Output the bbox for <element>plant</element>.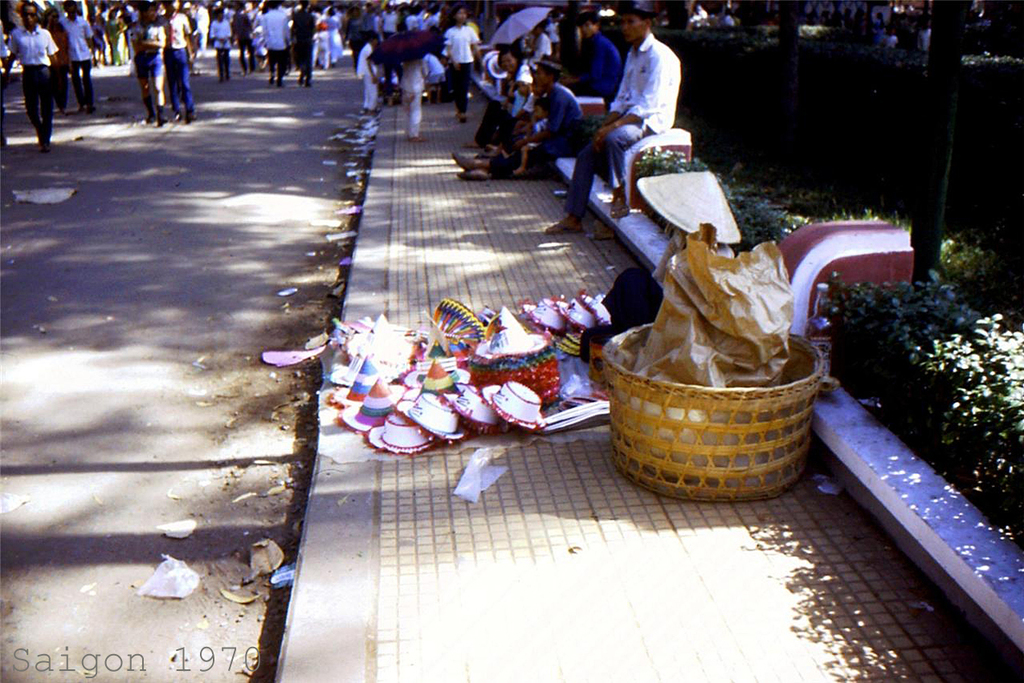
<region>827, 265, 989, 423</region>.
